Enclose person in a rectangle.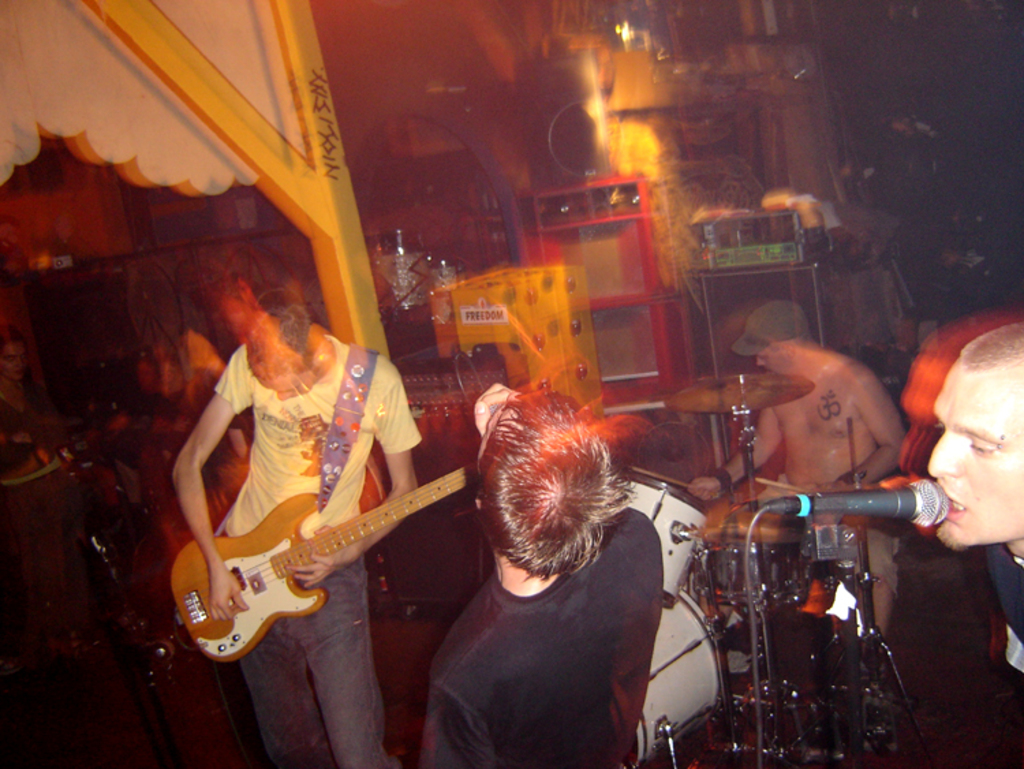
left=728, top=324, right=916, bottom=672.
